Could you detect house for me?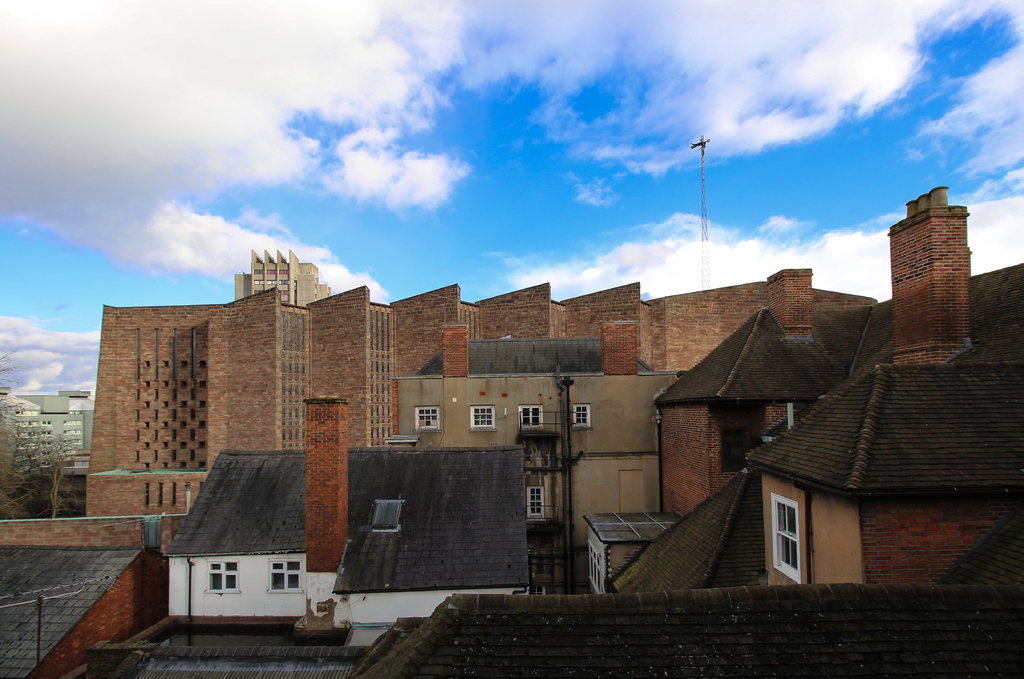
Detection result: 164:397:529:630.
